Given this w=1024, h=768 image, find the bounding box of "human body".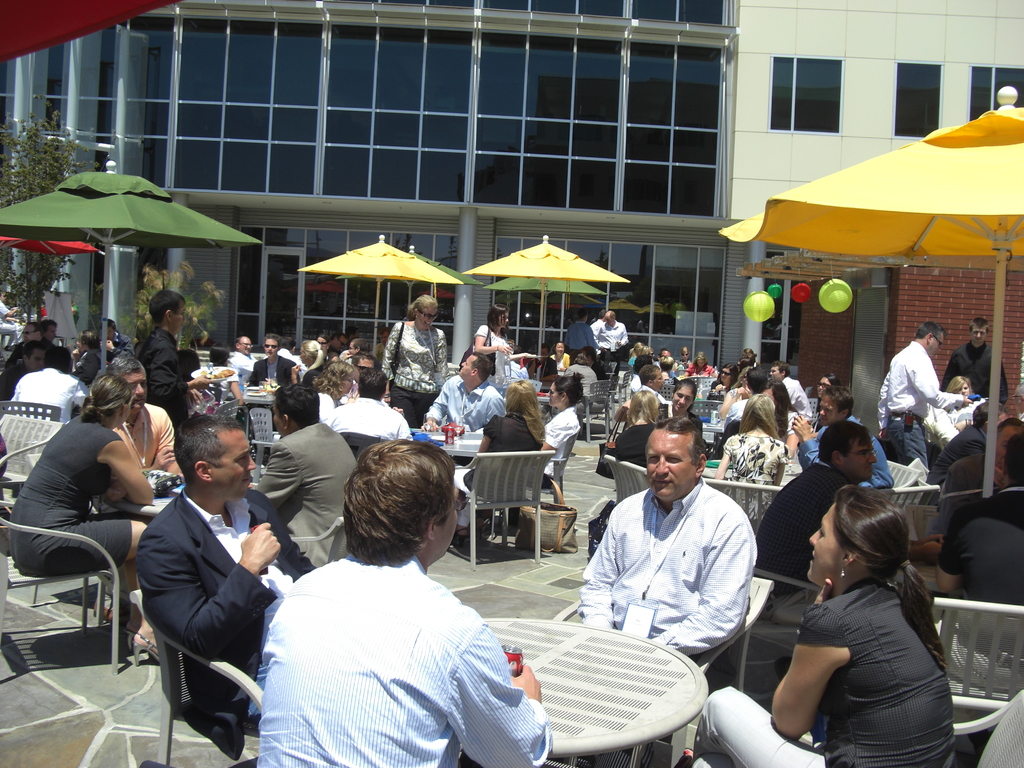
<box>451,379,553,538</box>.
